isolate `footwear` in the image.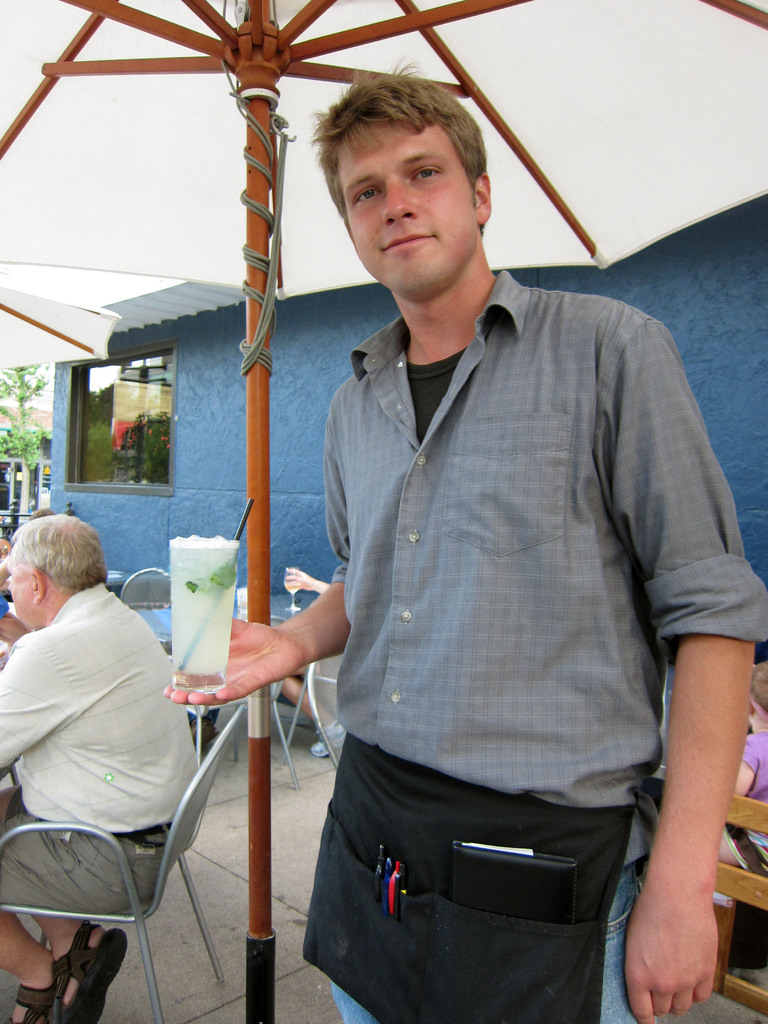
Isolated region: (left=46, top=921, right=132, bottom=1023).
